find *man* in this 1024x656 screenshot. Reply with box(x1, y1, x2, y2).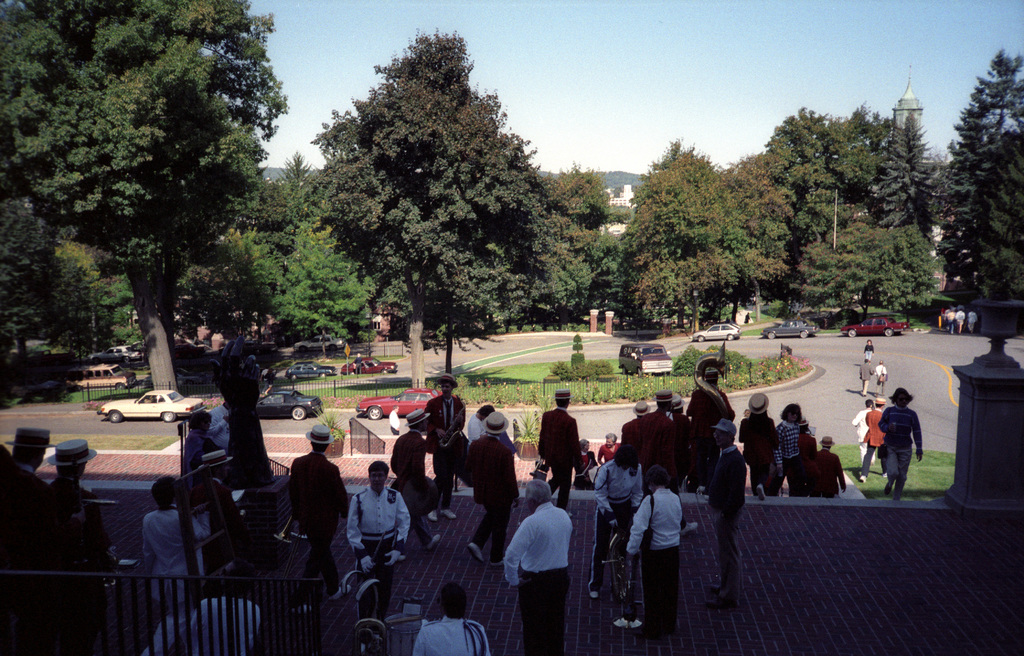
box(737, 390, 778, 502).
